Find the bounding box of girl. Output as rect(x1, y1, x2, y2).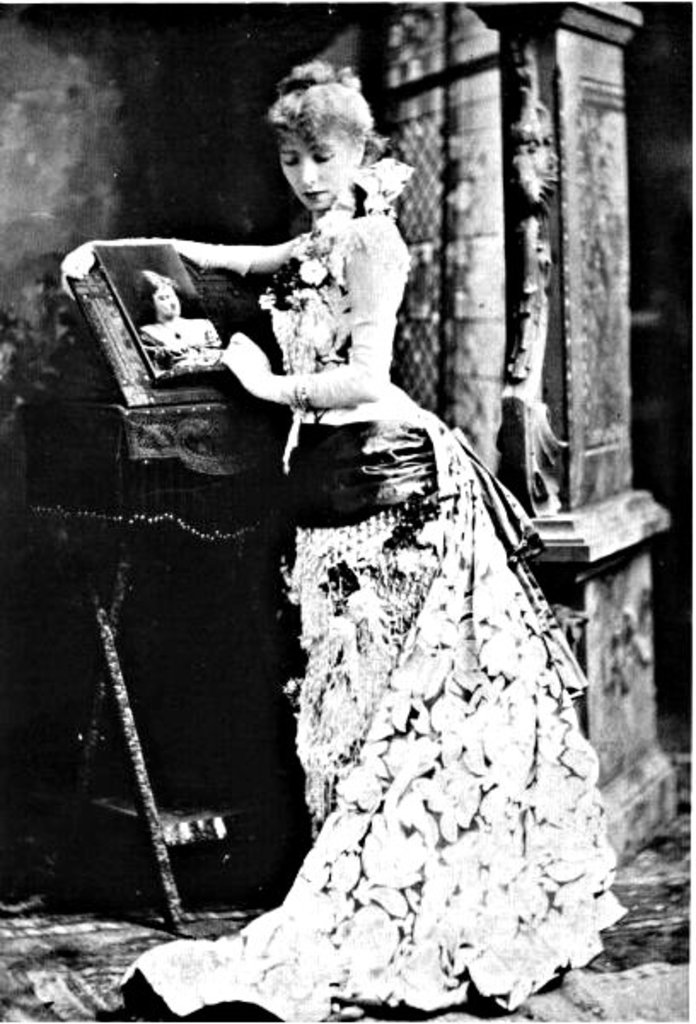
rect(135, 268, 230, 358).
